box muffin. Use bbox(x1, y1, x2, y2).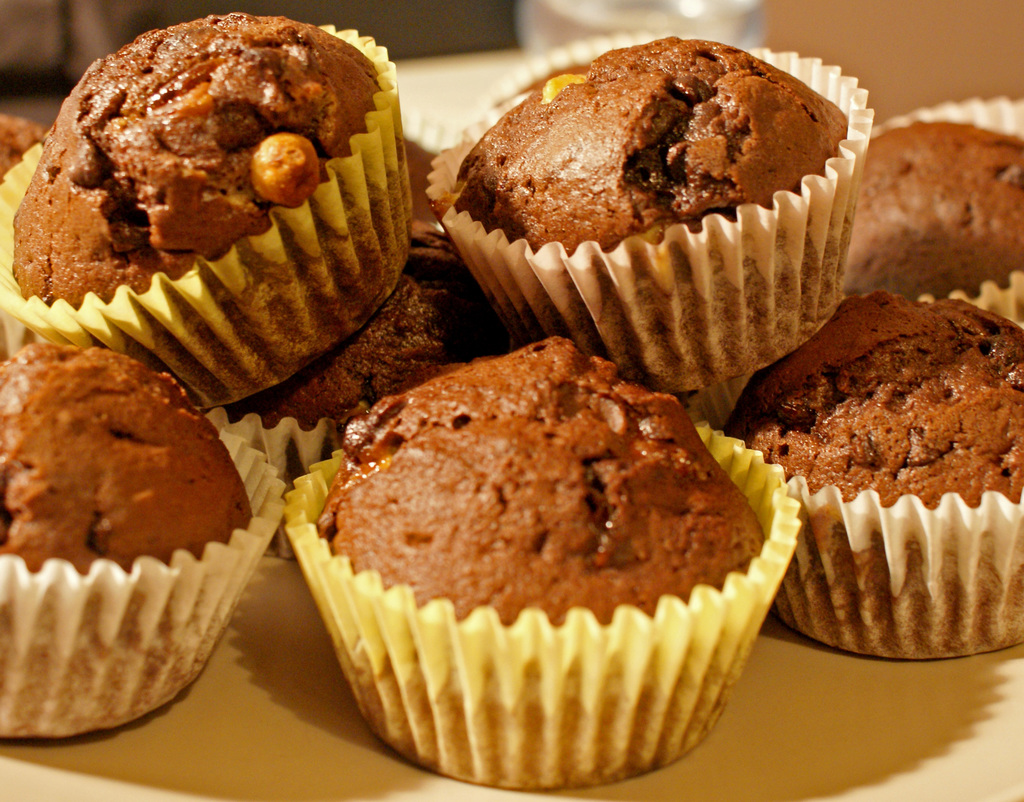
bbox(833, 92, 1023, 333).
